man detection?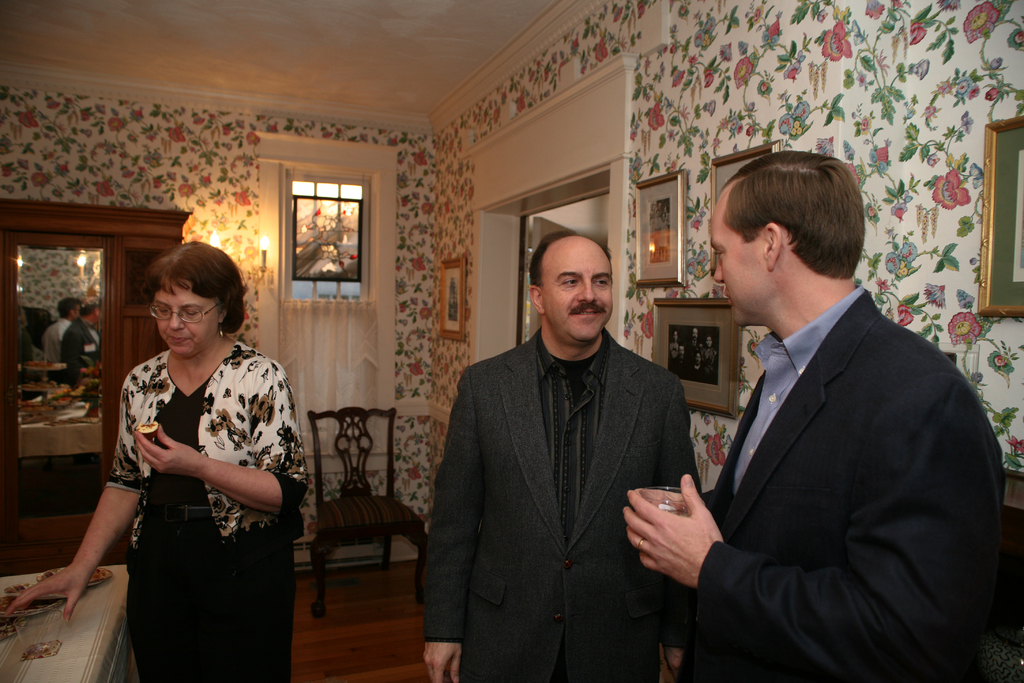
420,238,691,682
